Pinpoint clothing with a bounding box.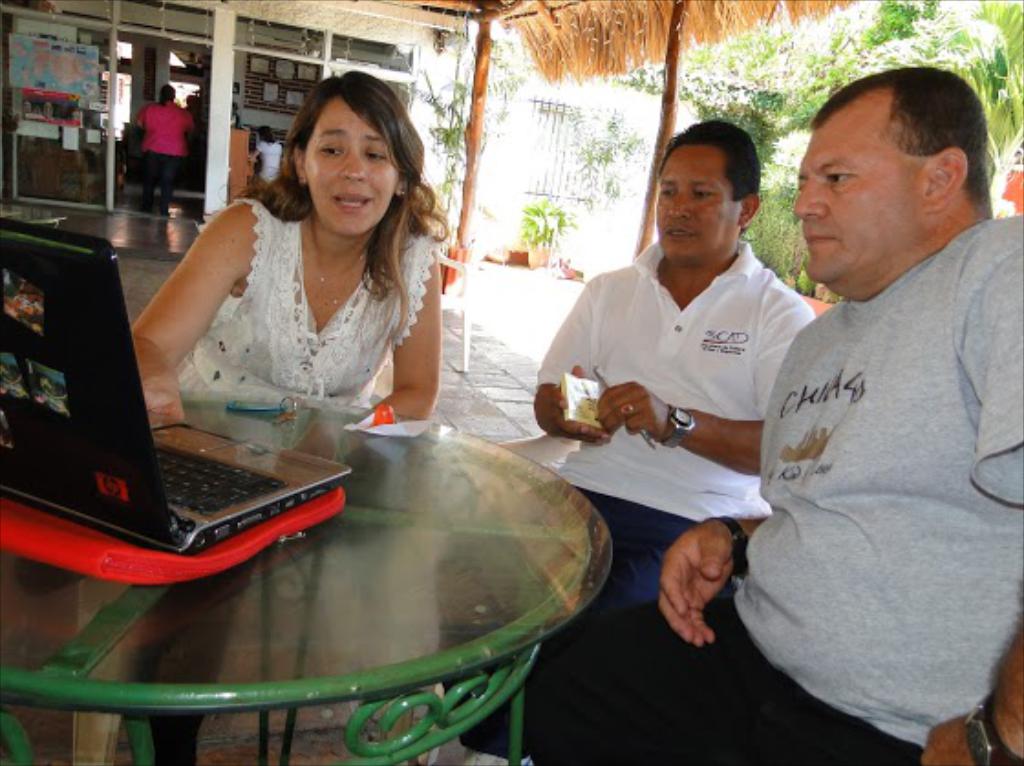
{"x1": 477, "y1": 267, "x2": 828, "y2": 686}.
